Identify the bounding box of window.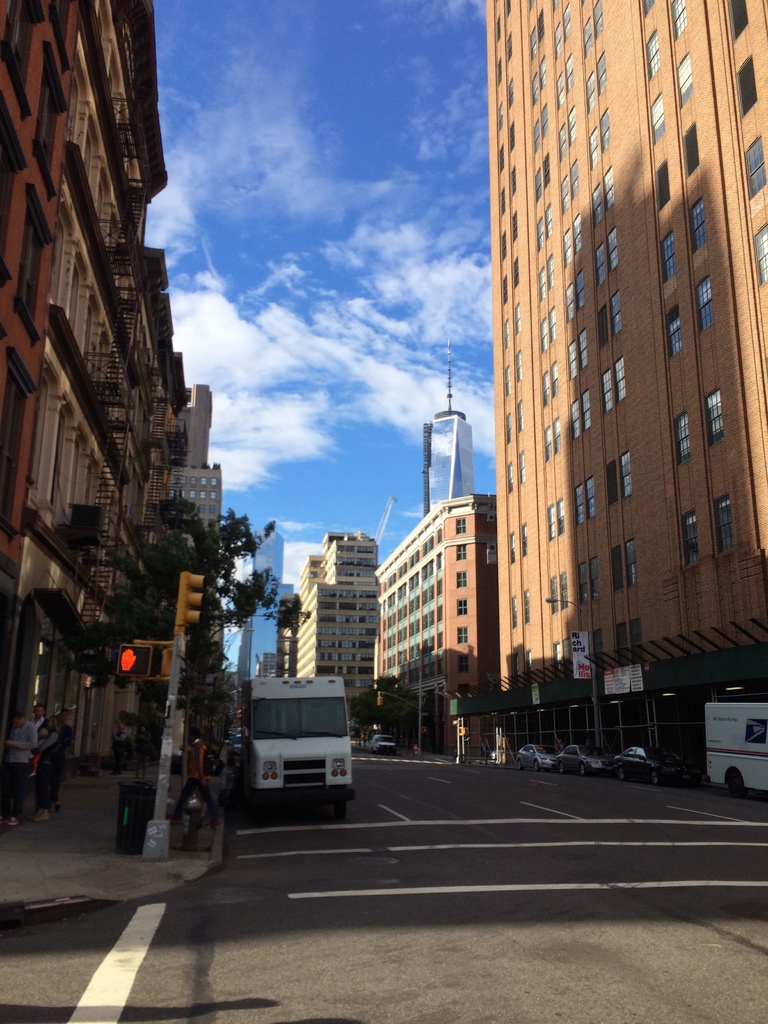
511:168:519:196.
